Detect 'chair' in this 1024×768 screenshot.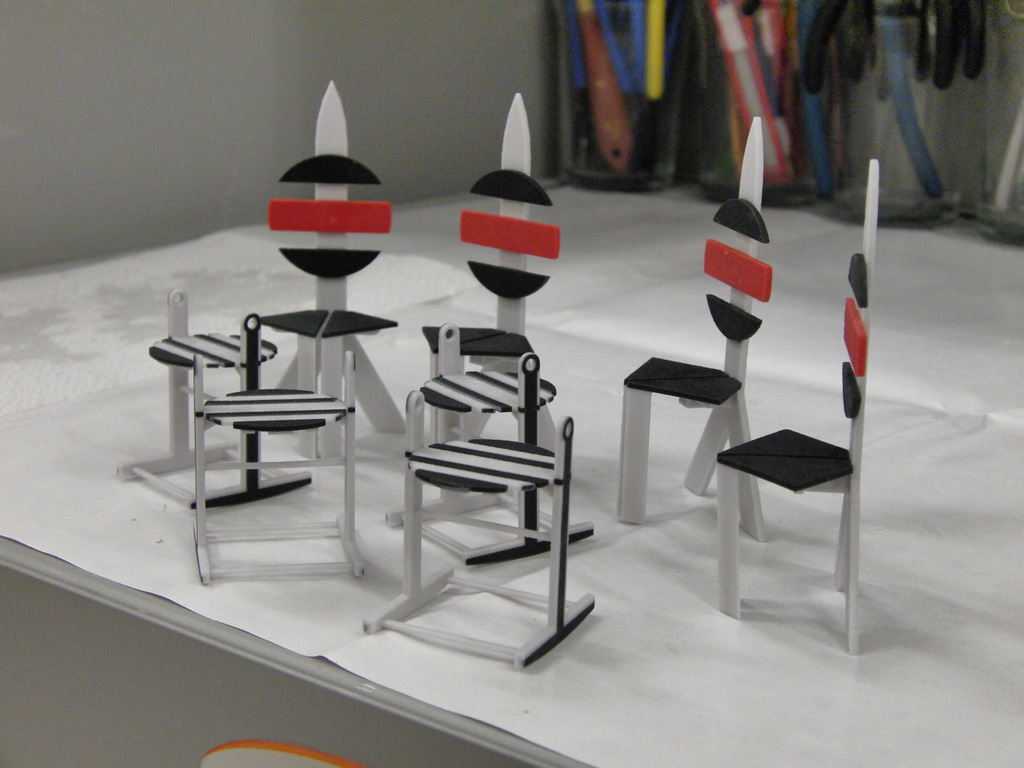
Detection: locate(614, 114, 769, 542).
